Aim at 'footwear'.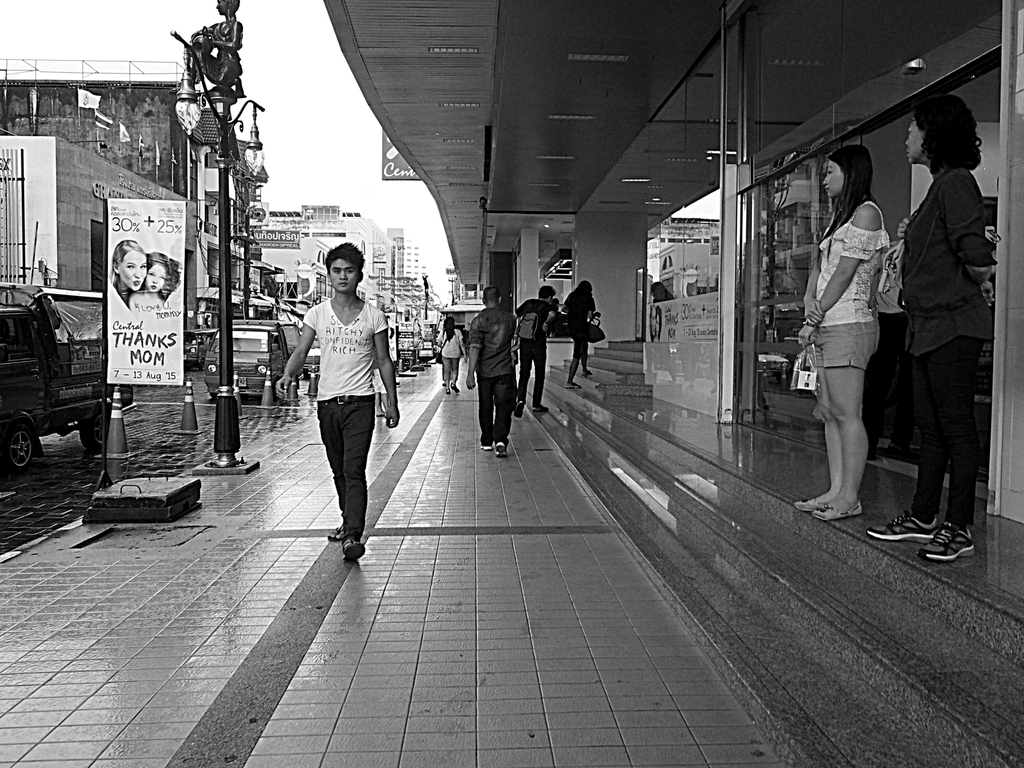
Aimed at crop(535, 406, 547, 412).
